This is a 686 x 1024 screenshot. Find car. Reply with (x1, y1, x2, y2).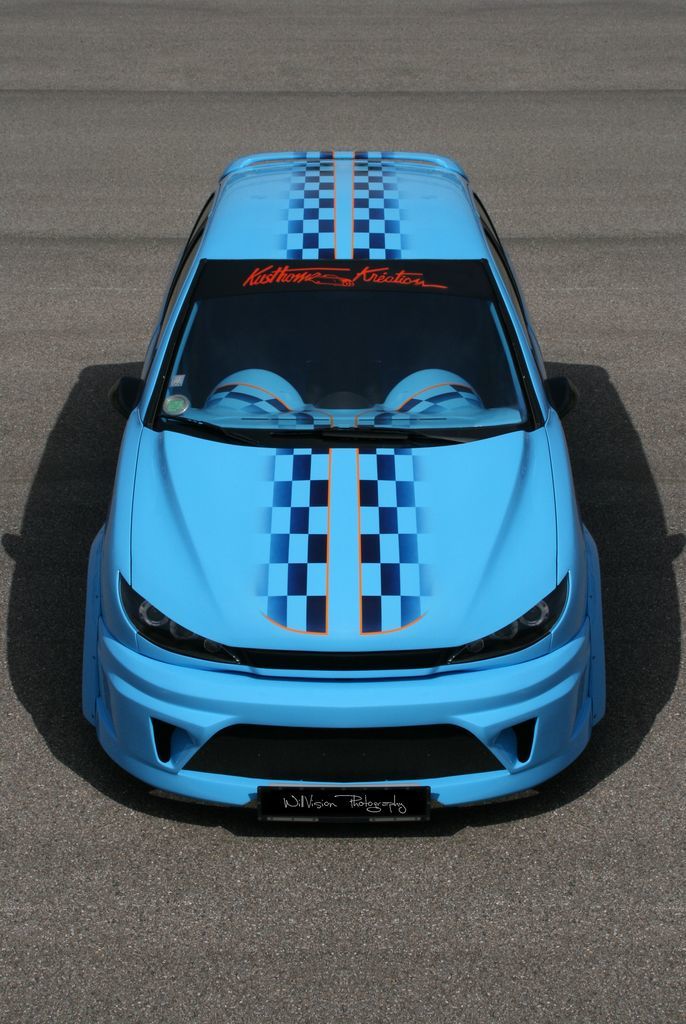
(87, 152, 608, 833).
